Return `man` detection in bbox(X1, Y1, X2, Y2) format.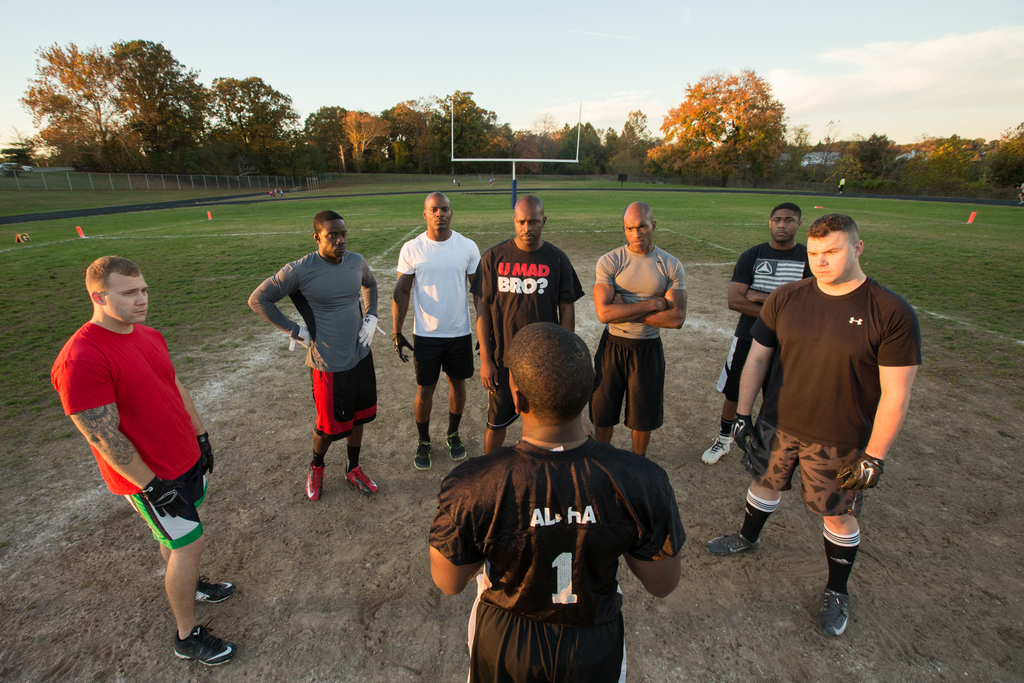
bbox(697, 200, 818, 464).
